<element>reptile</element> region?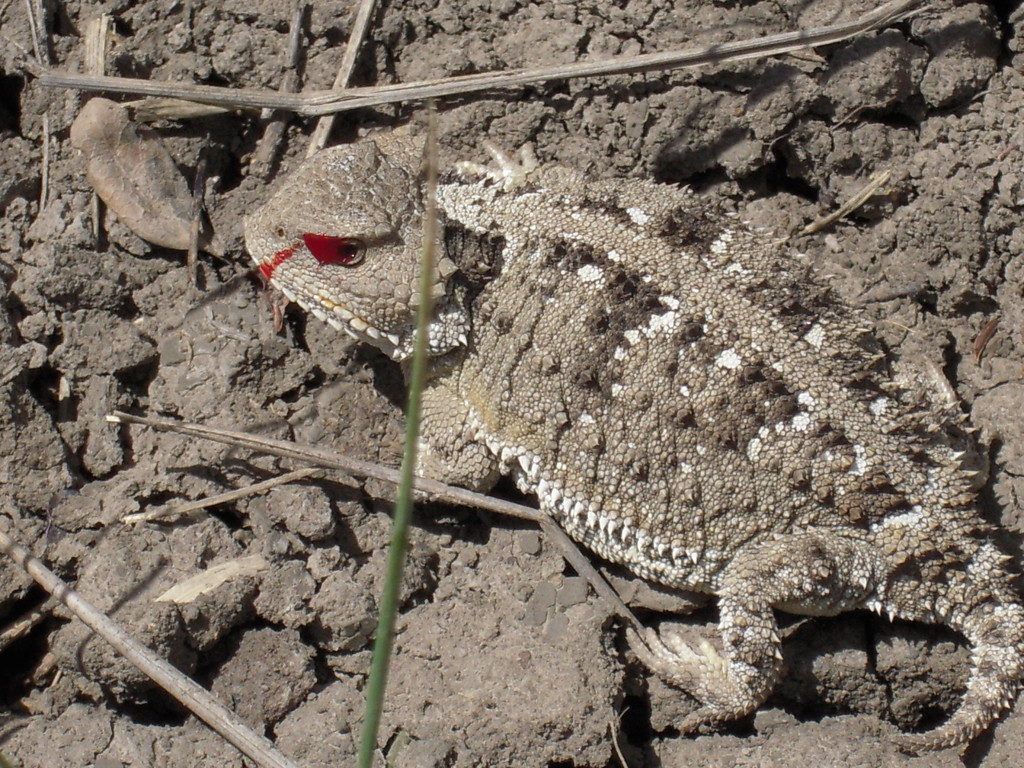
region(244, 120, 1023, 759)
